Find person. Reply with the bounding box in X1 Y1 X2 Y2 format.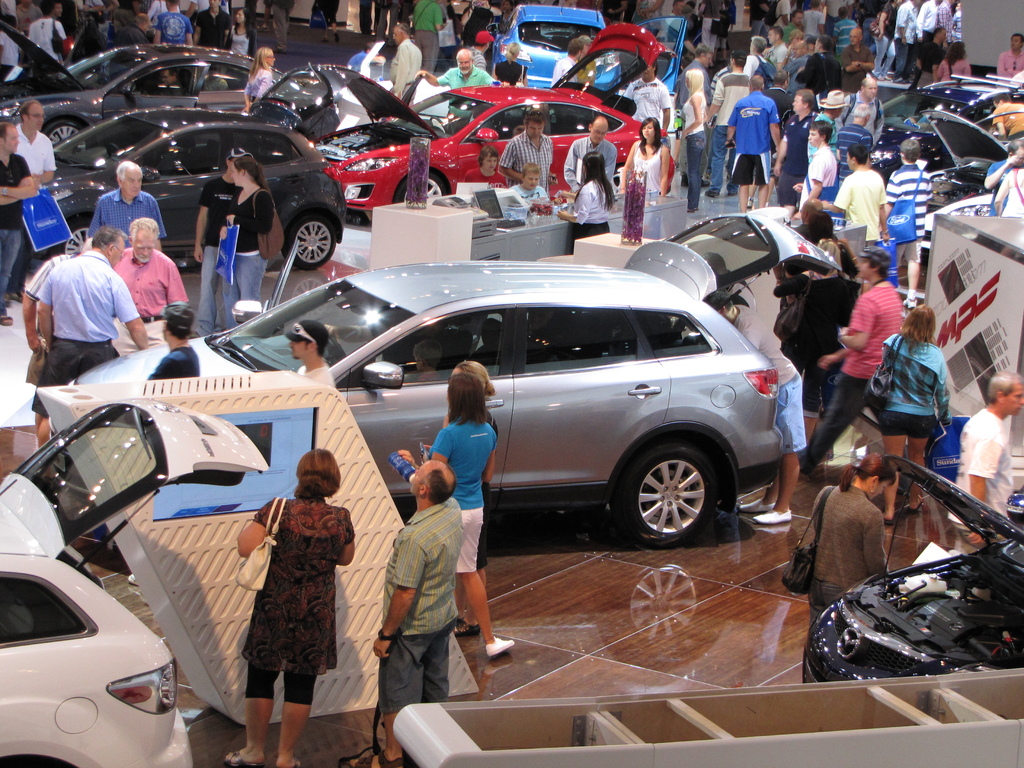
682 64 708 216.
